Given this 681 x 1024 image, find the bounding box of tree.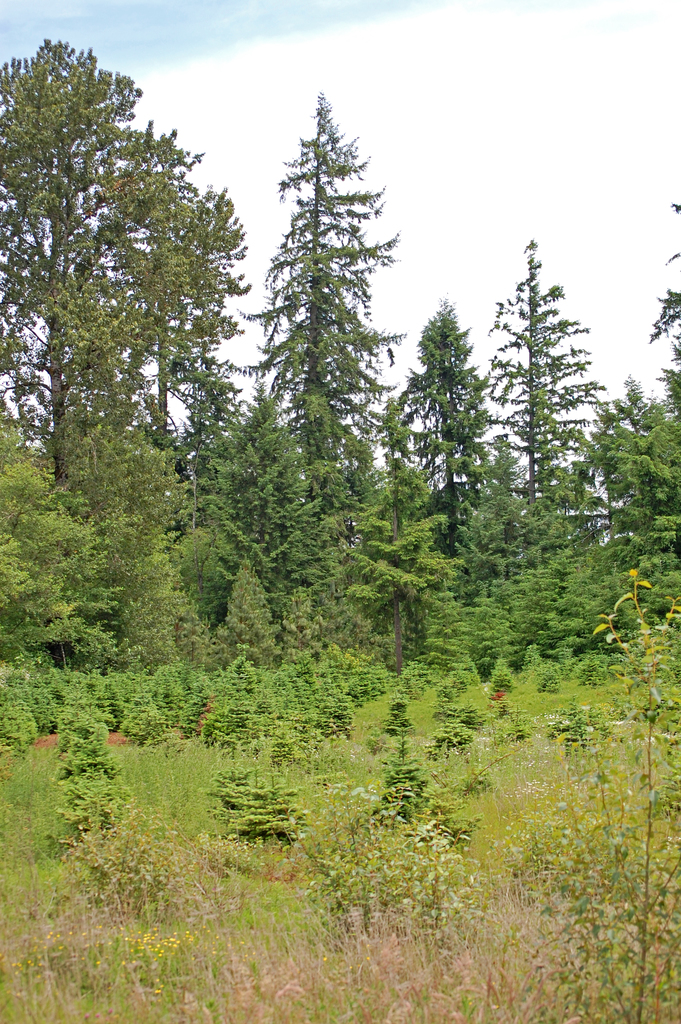
229 80 416 573.
